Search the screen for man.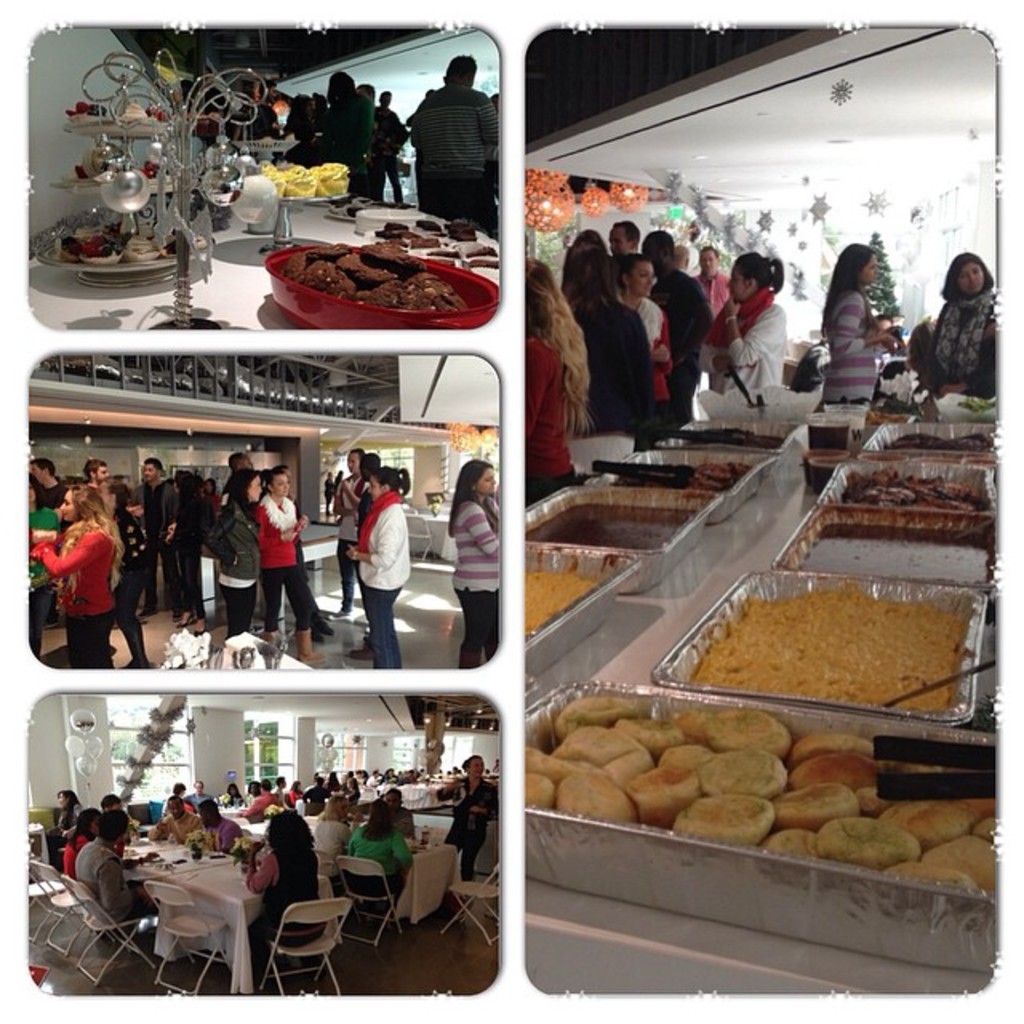
Found at crop(224, 448, 261, 506).
